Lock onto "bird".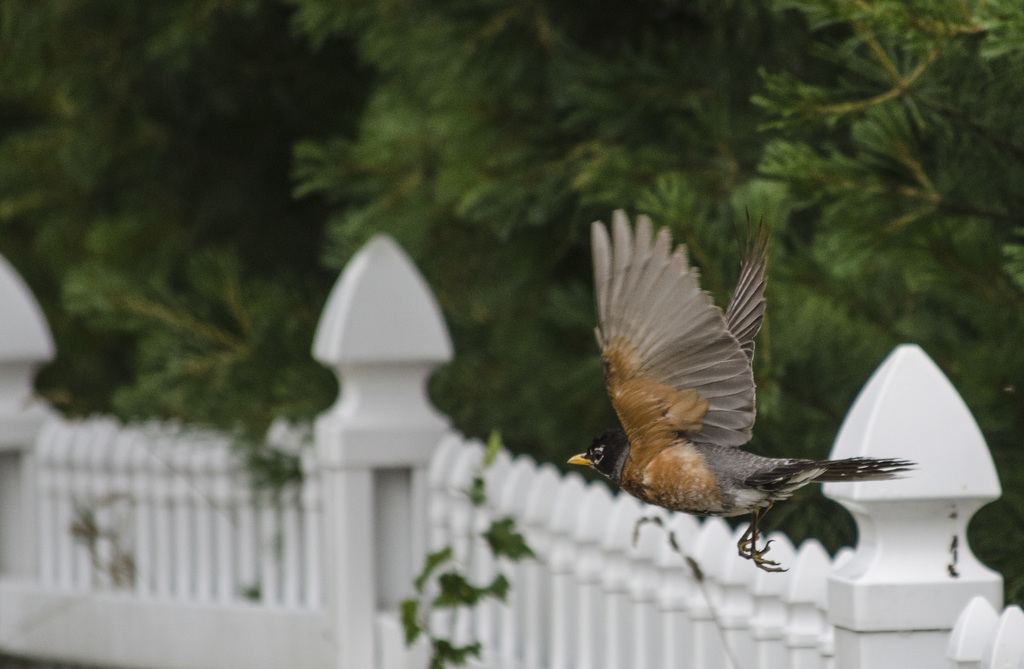
Locked: 576 233 920 556.
